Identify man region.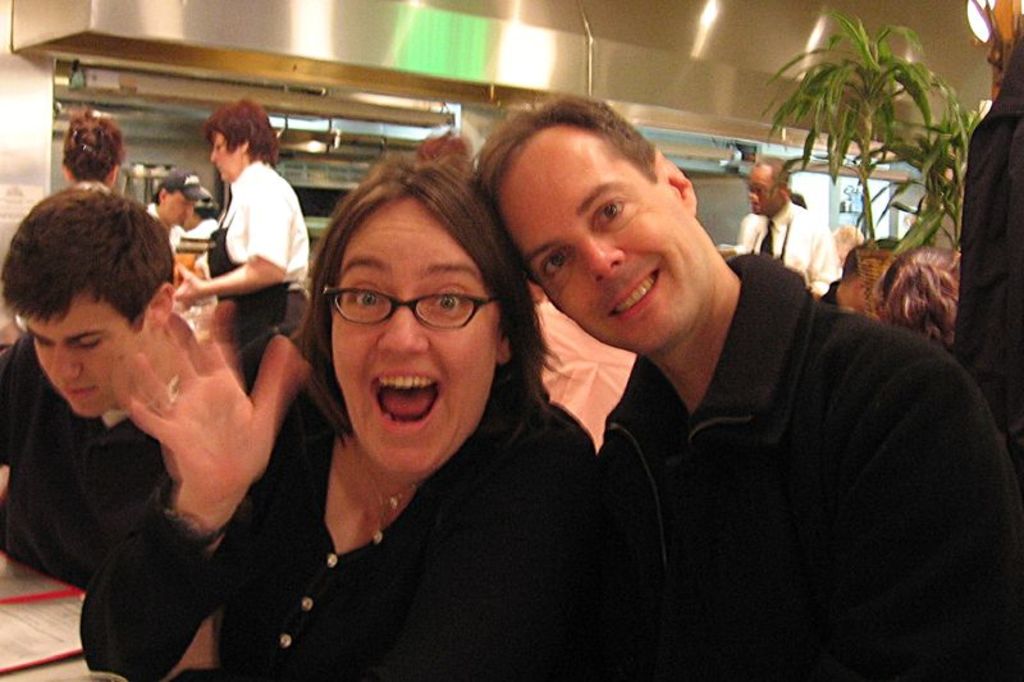
Region: bbox=[0, 183, 238, 589].
